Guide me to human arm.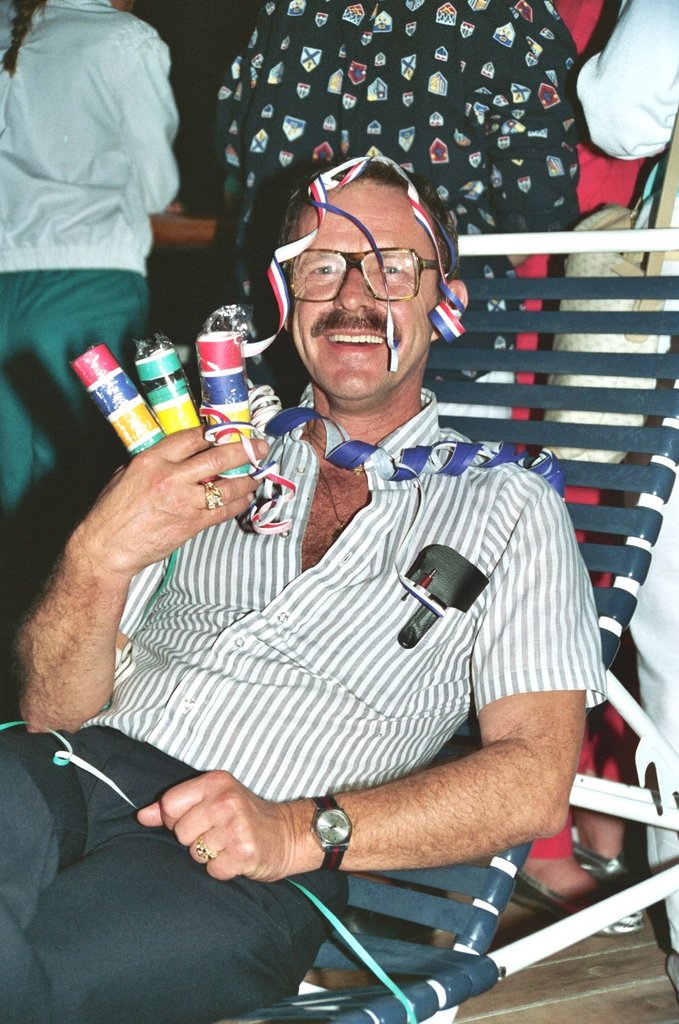
Guidance: <box>578,0,678,166</box>.
